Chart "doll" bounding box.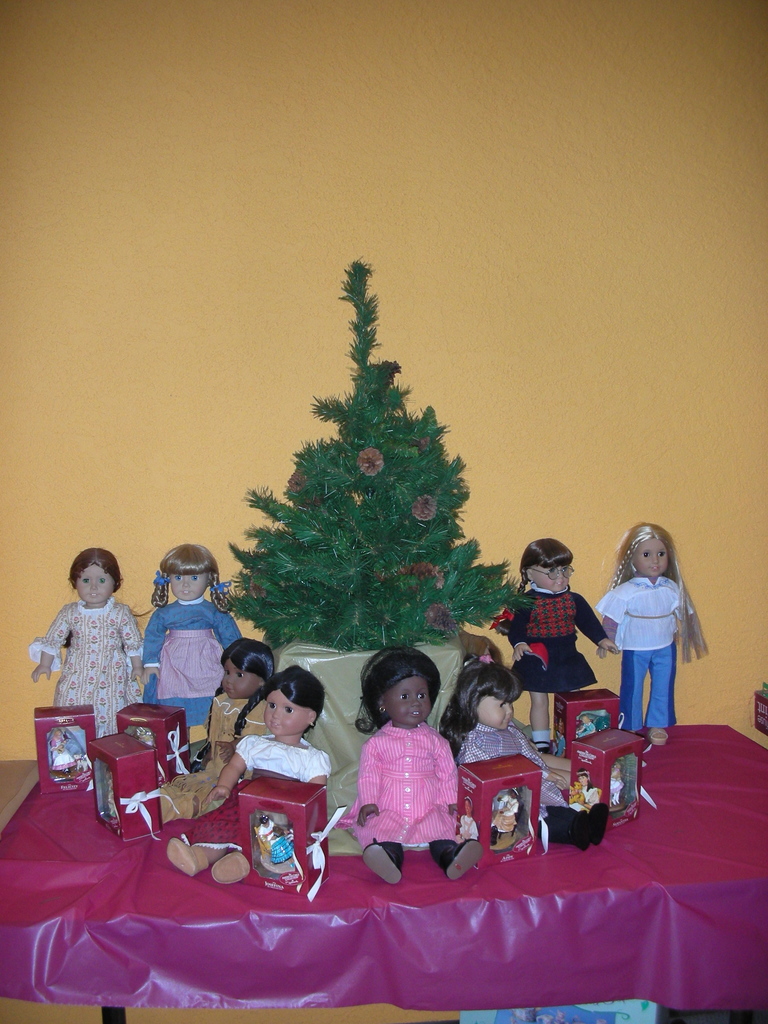
Charted: bbox=[438, 671, 597, 845].
